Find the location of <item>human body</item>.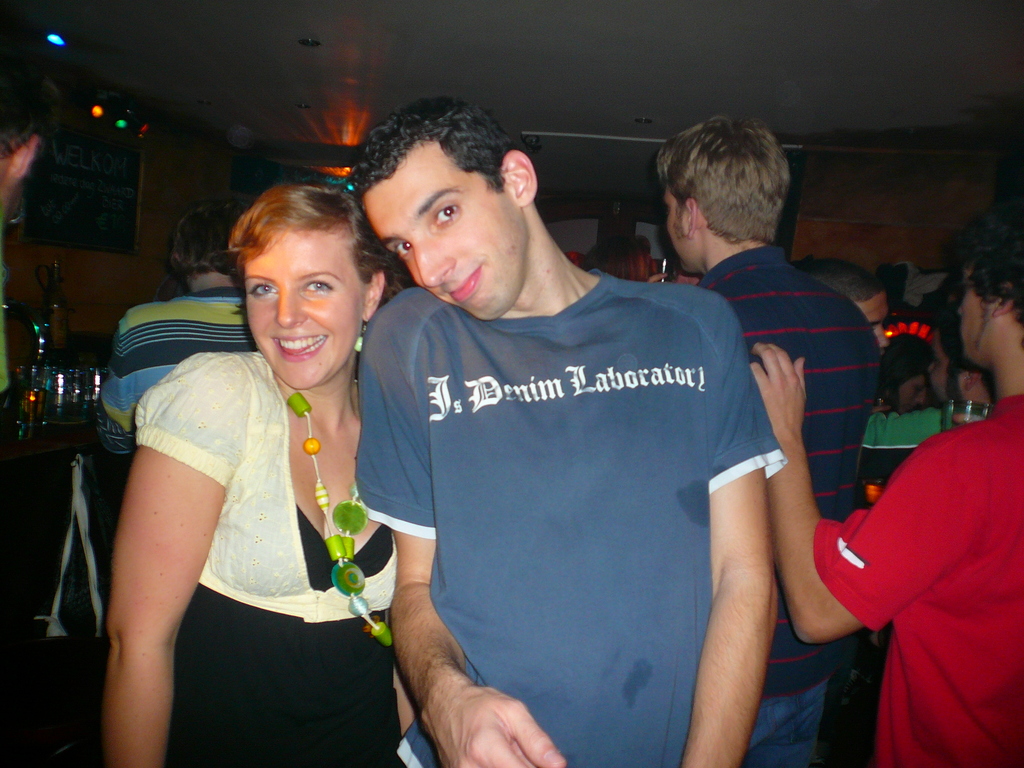
Location: select_region(646, 242, 888, 767).
